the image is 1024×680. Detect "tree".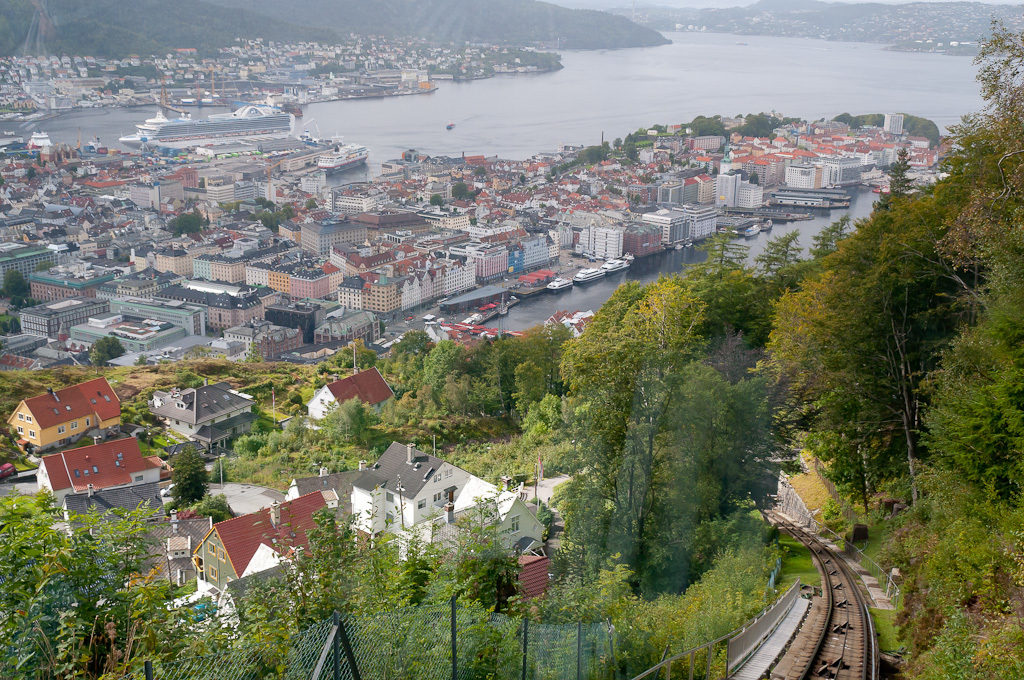
Detection: 550:202:555:212.
